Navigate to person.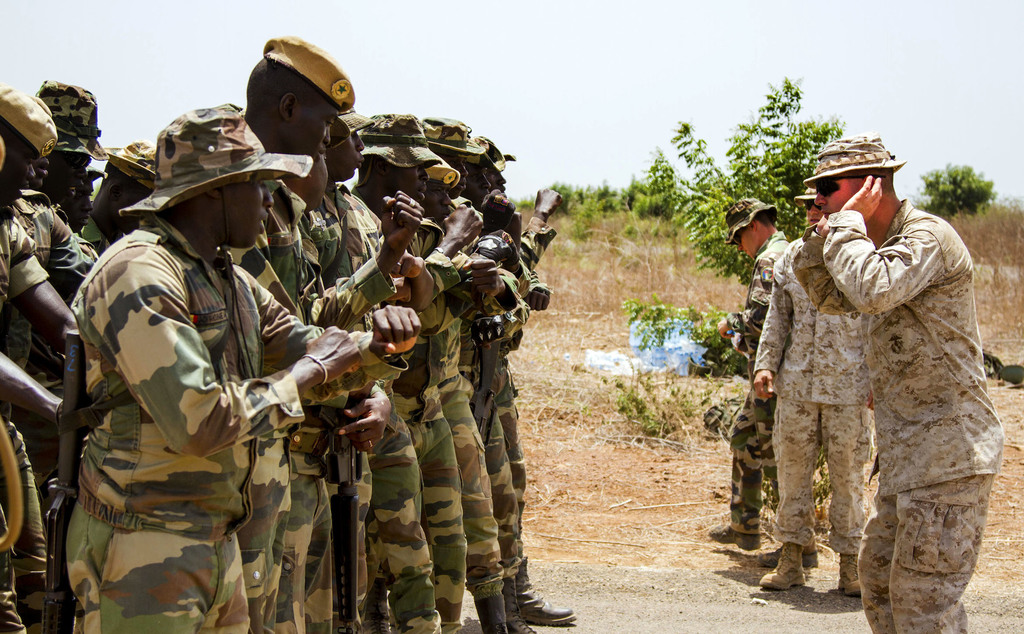
Navigation target: [left=715, top=190, right=822, bottom=565].
